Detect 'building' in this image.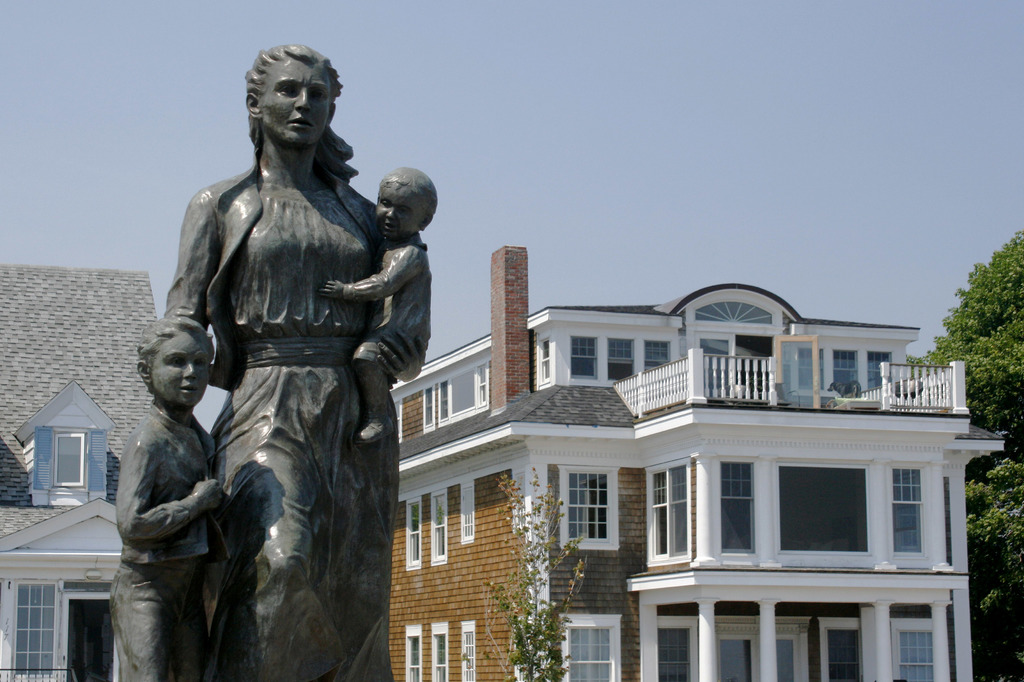
Detection: 0/263/163/681.
